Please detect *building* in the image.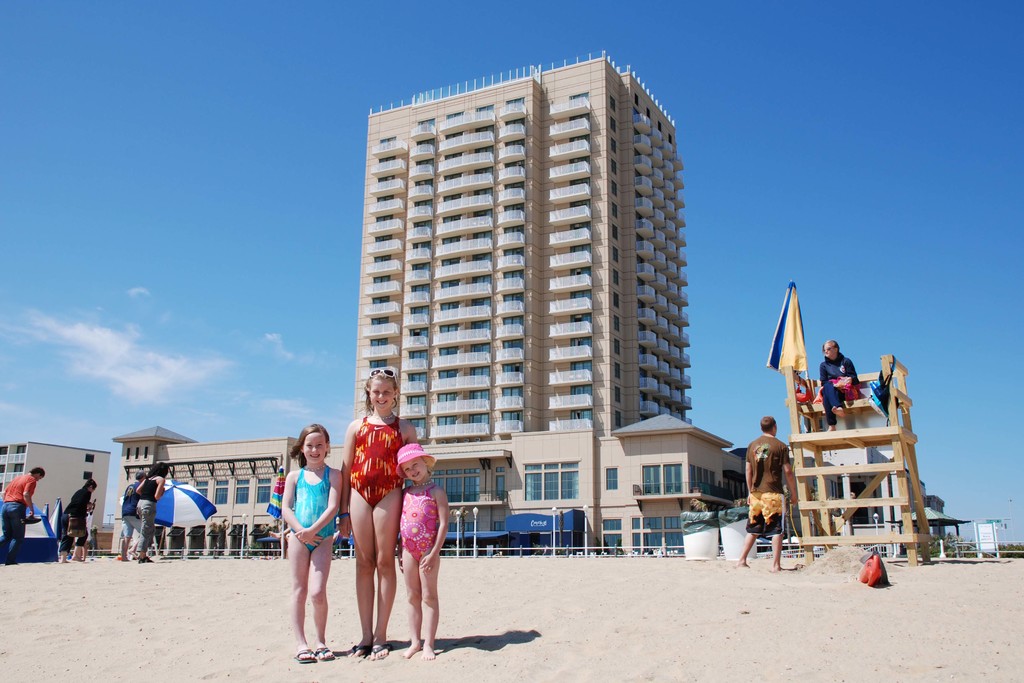
bbox=[117, 56, 787, 564].
